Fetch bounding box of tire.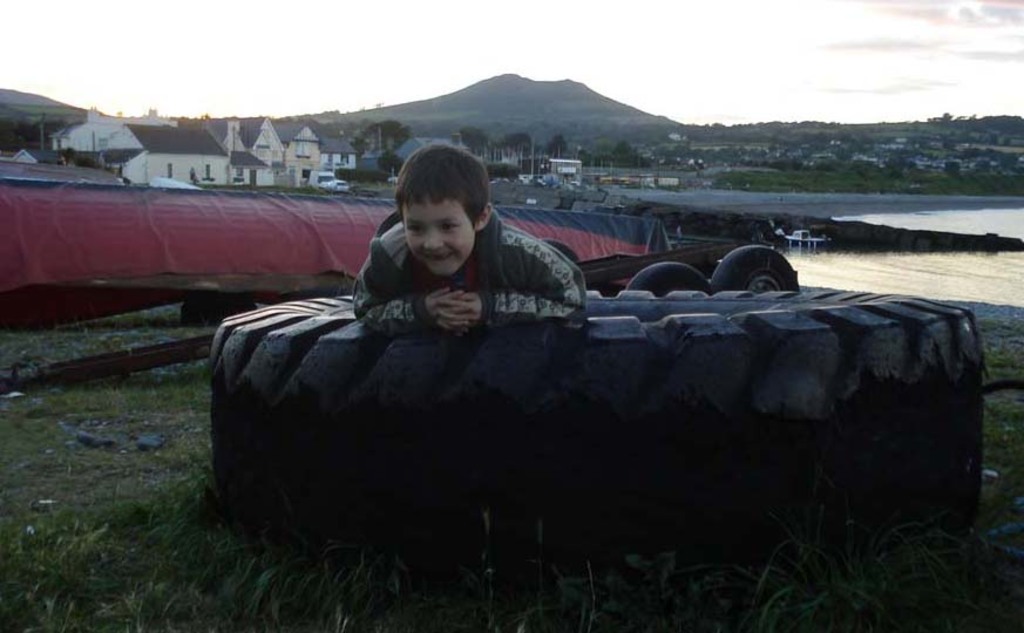
Bbox: locate(712, 247, 796, 292).
